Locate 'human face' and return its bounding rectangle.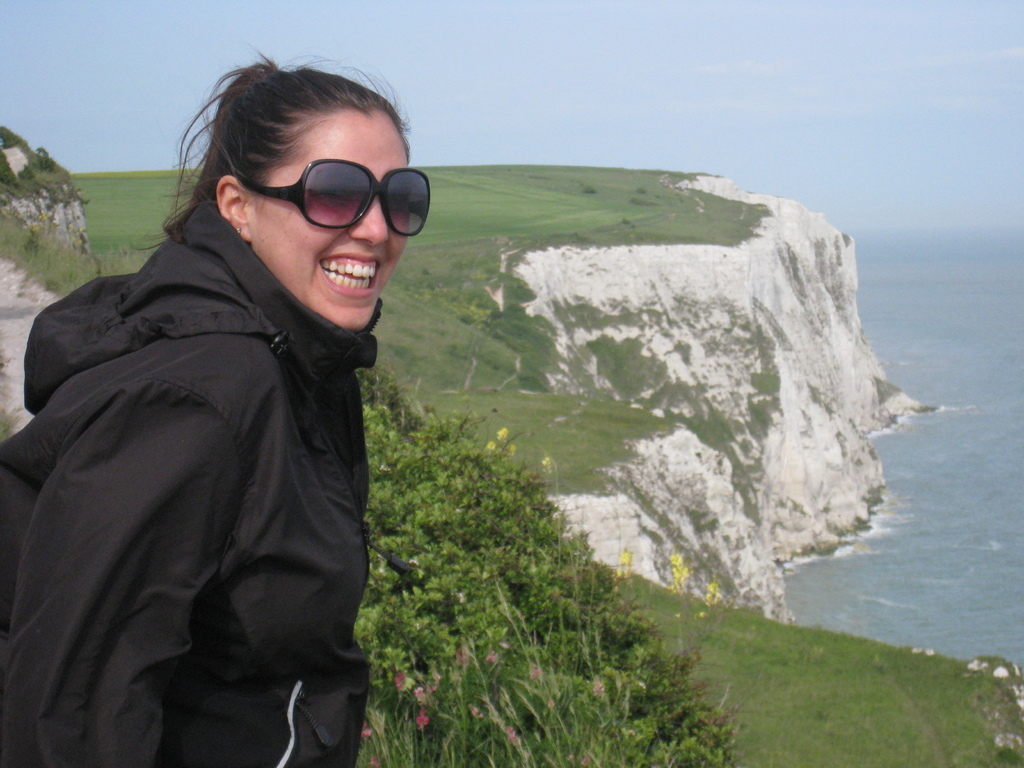
bbox(252, 106, 415, 330).
